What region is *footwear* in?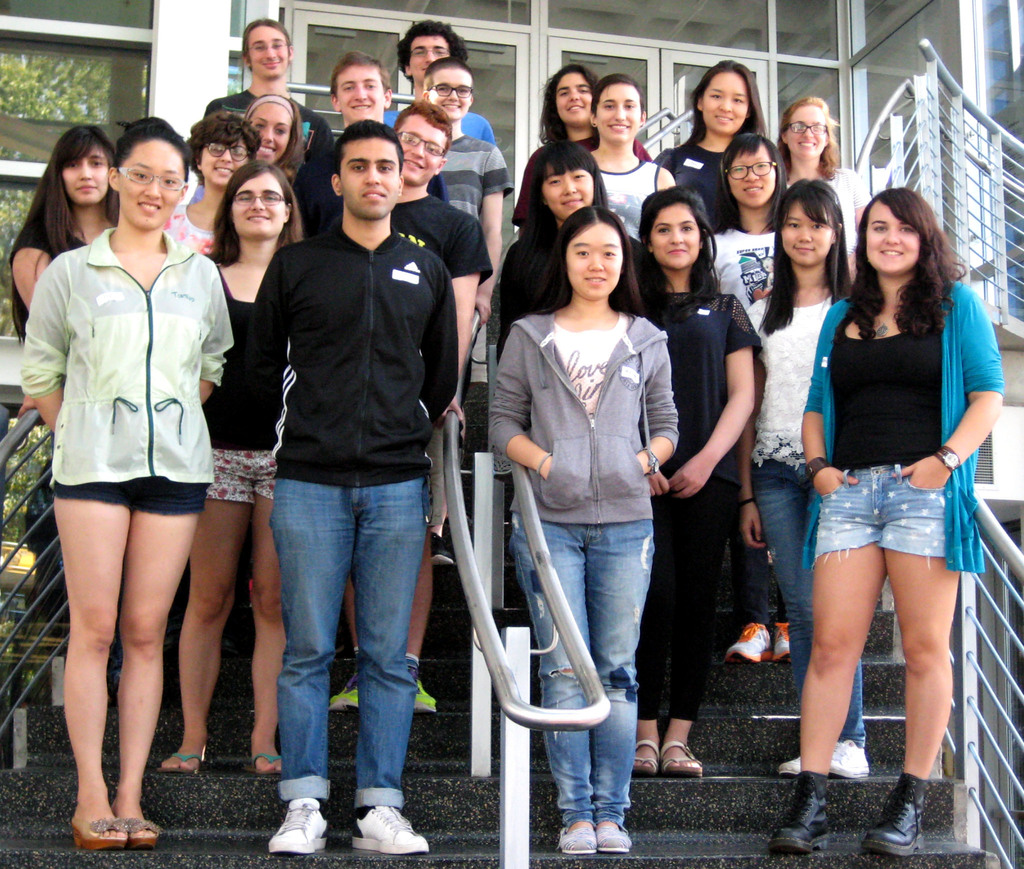
x1=595 y1=818 x2=631 y2=854.
